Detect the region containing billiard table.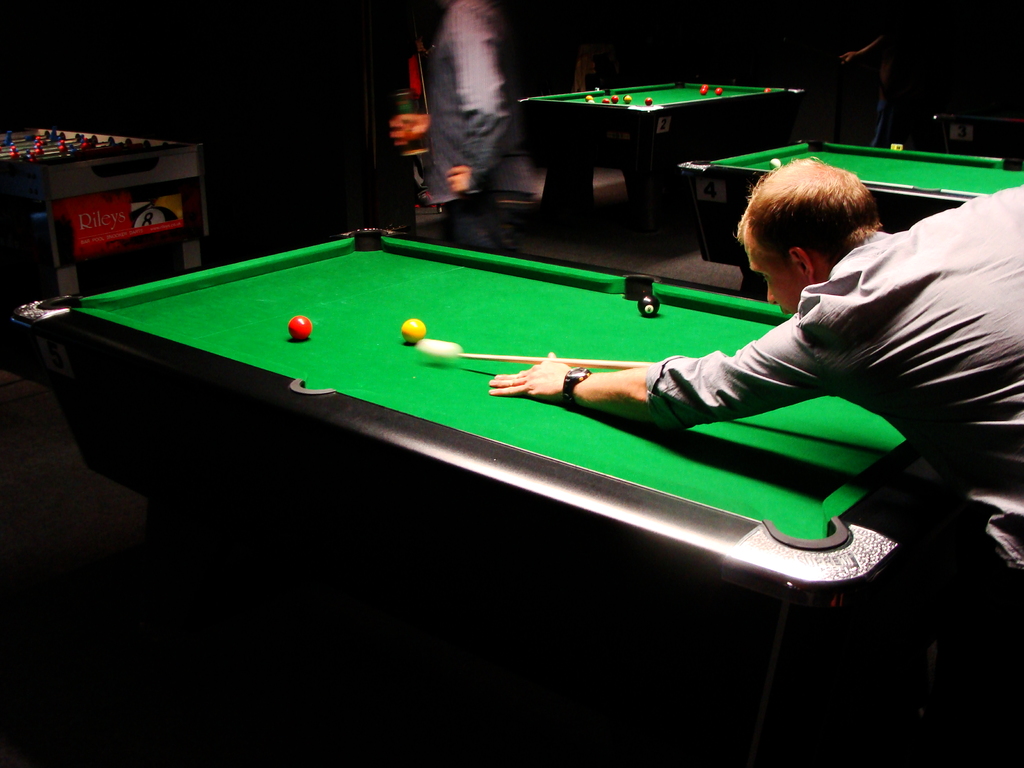
<box>0,225,963,668</box>.
